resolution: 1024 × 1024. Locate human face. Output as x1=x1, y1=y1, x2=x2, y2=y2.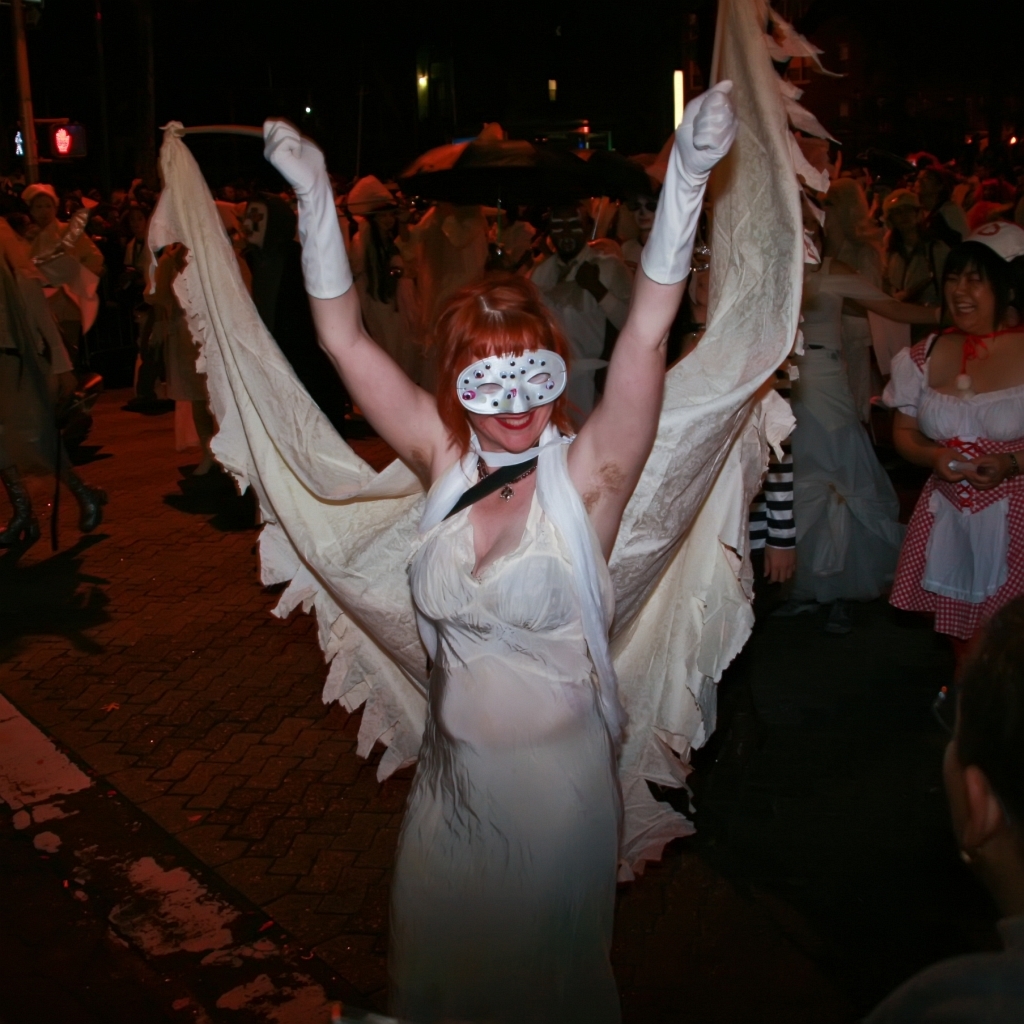
x1=467, y1=405, x2=550, y2=455.
